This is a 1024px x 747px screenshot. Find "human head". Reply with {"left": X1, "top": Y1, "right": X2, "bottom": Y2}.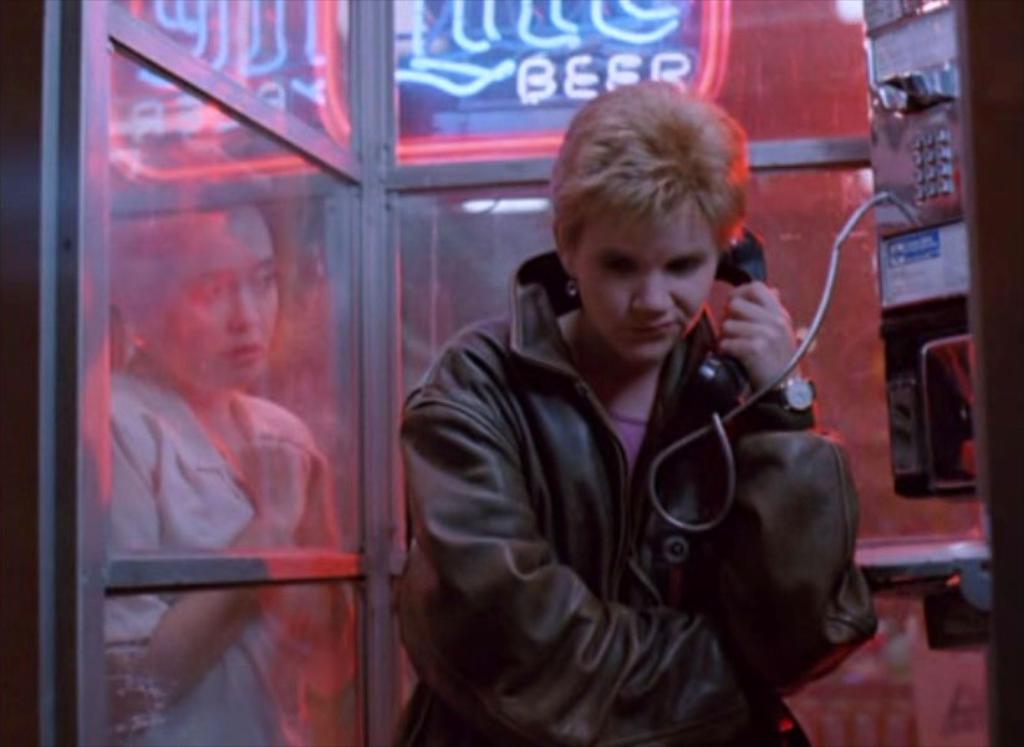
{"left": 113, "top": 143, "right": 285, "bottom": 390}.
